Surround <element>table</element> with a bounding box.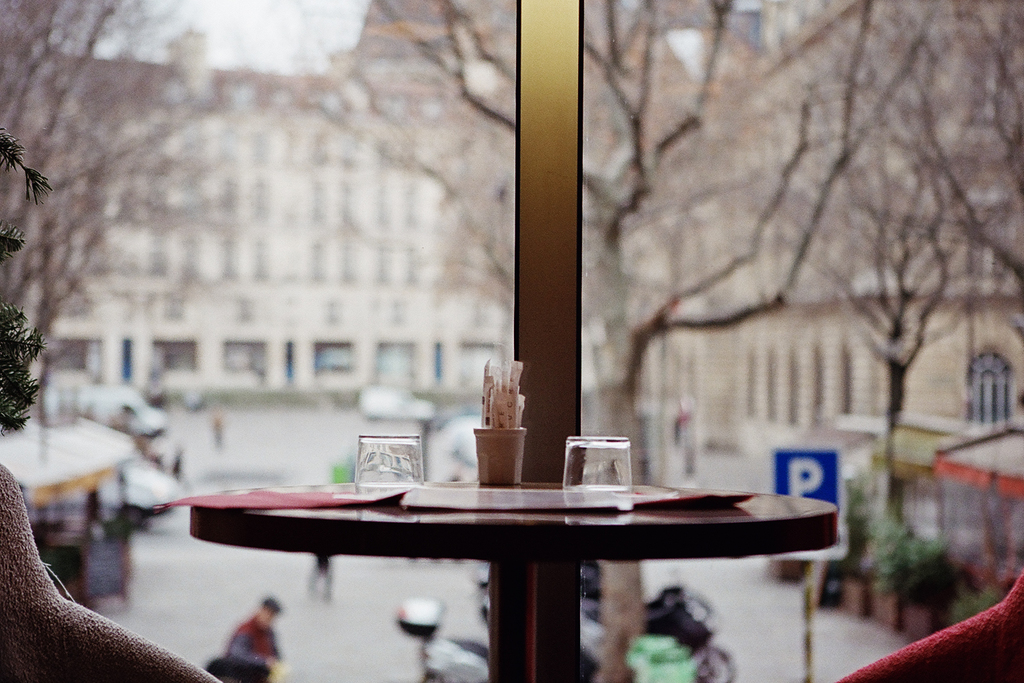
[left=185, top=477, right=835, bottom=682].
